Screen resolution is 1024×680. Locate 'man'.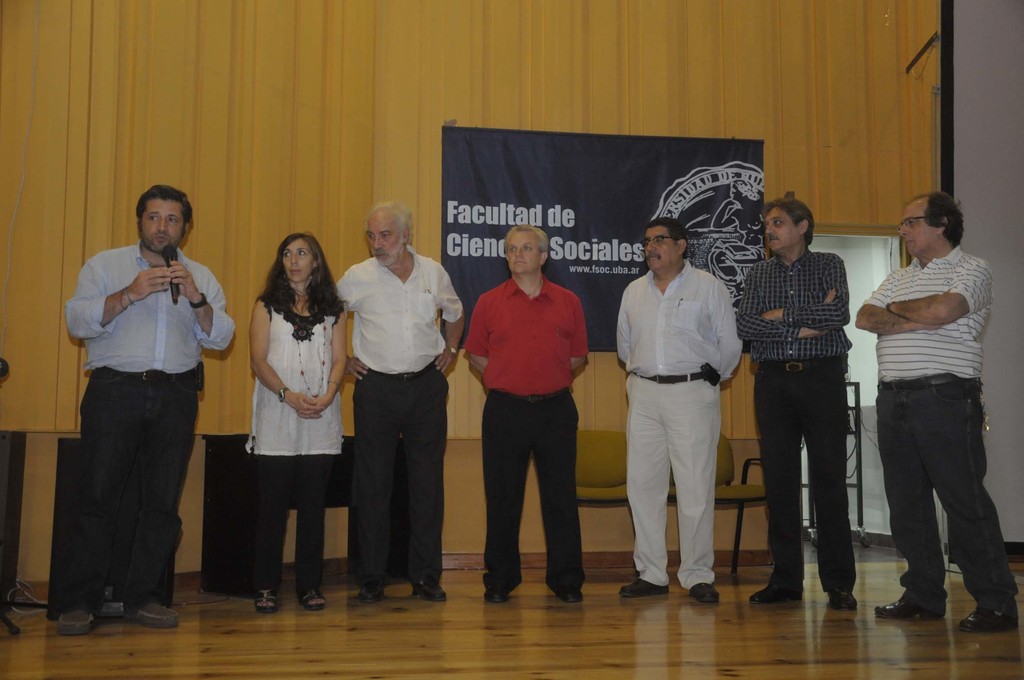
52:154:226:642.
